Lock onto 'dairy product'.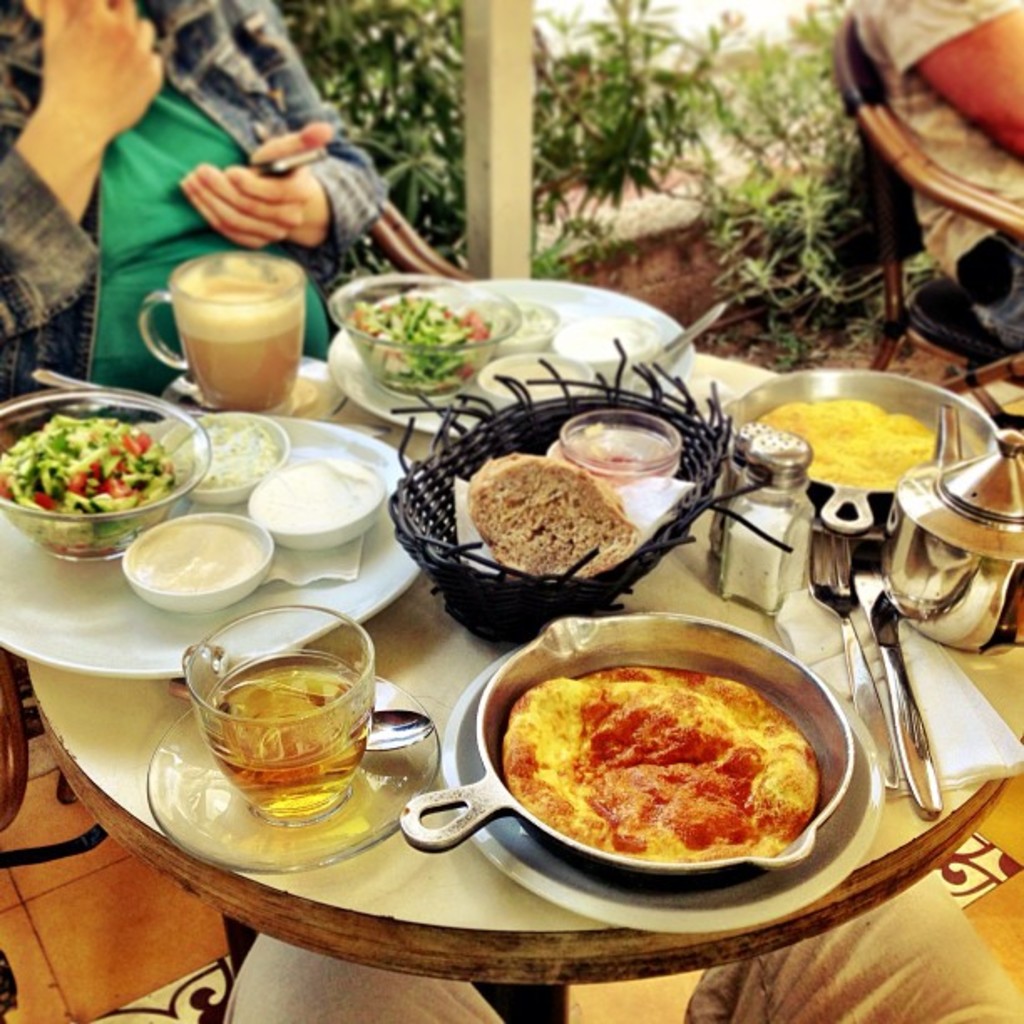
Locked: <box>134,527,259,597</box>.
